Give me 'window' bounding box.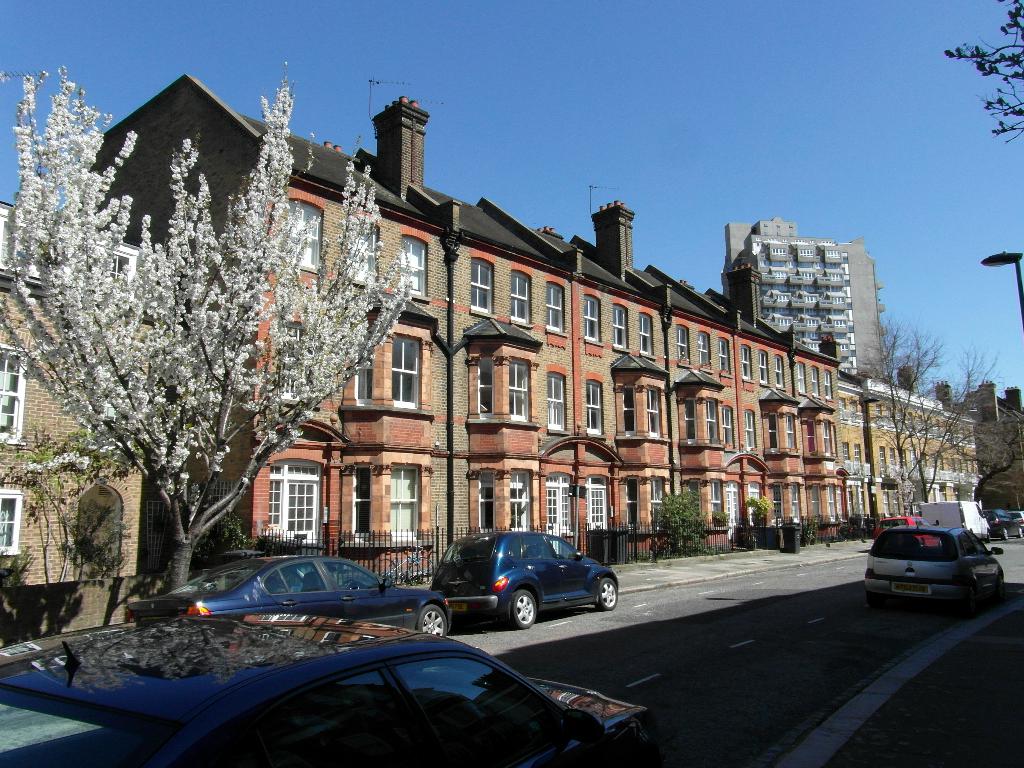
<region>392, 465, 422, 538</region>.
